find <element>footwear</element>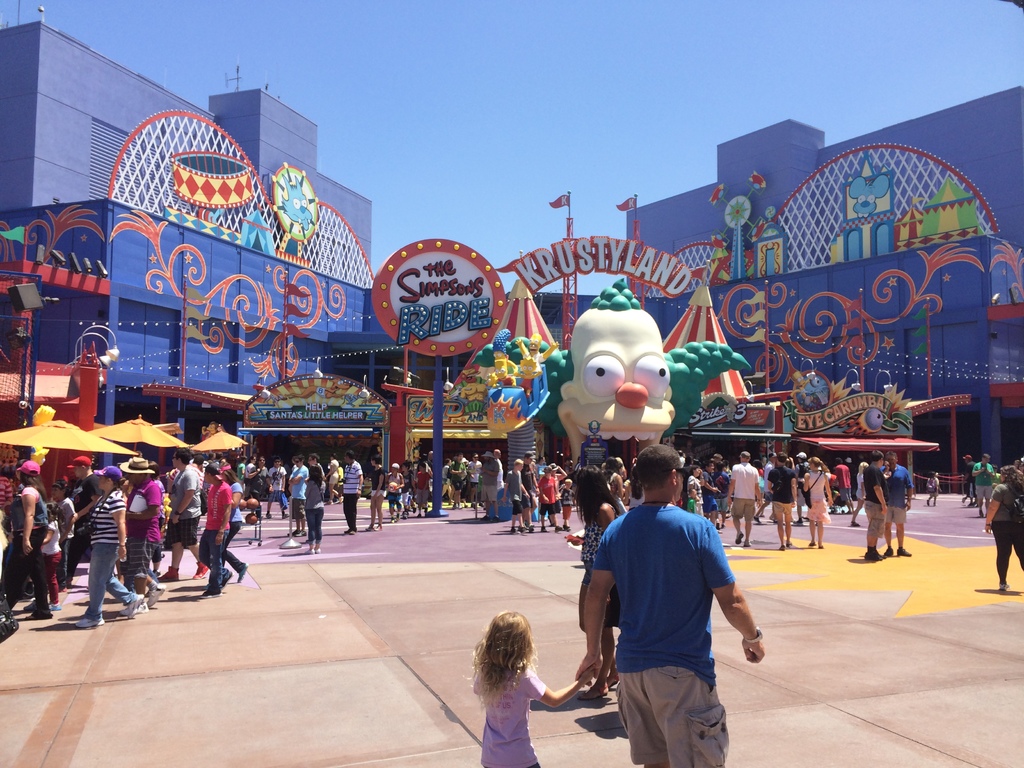
461:501:467:508
